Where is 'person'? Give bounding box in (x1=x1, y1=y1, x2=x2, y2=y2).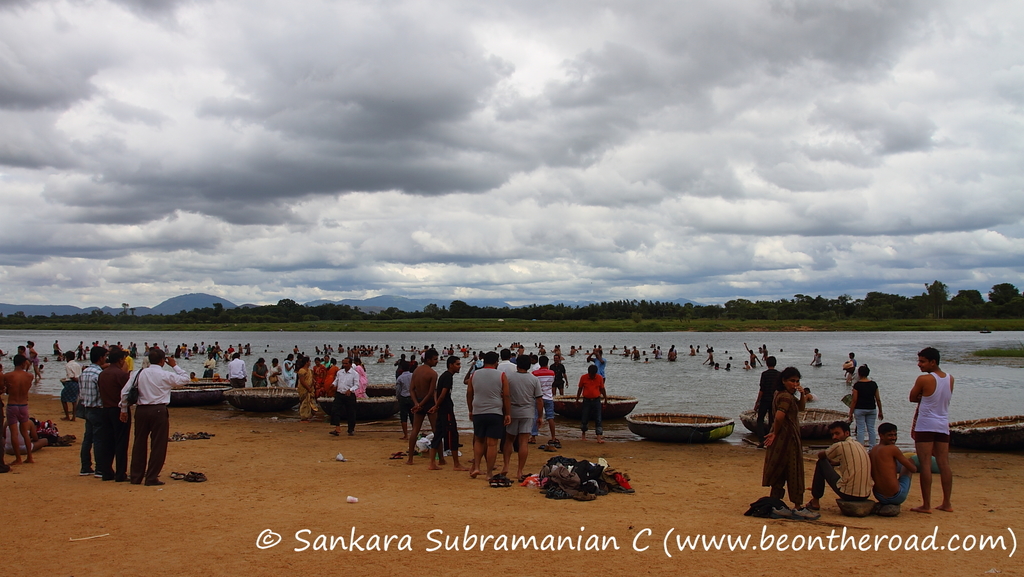
(x1=412, y1=338, x2=439, y2=459).
